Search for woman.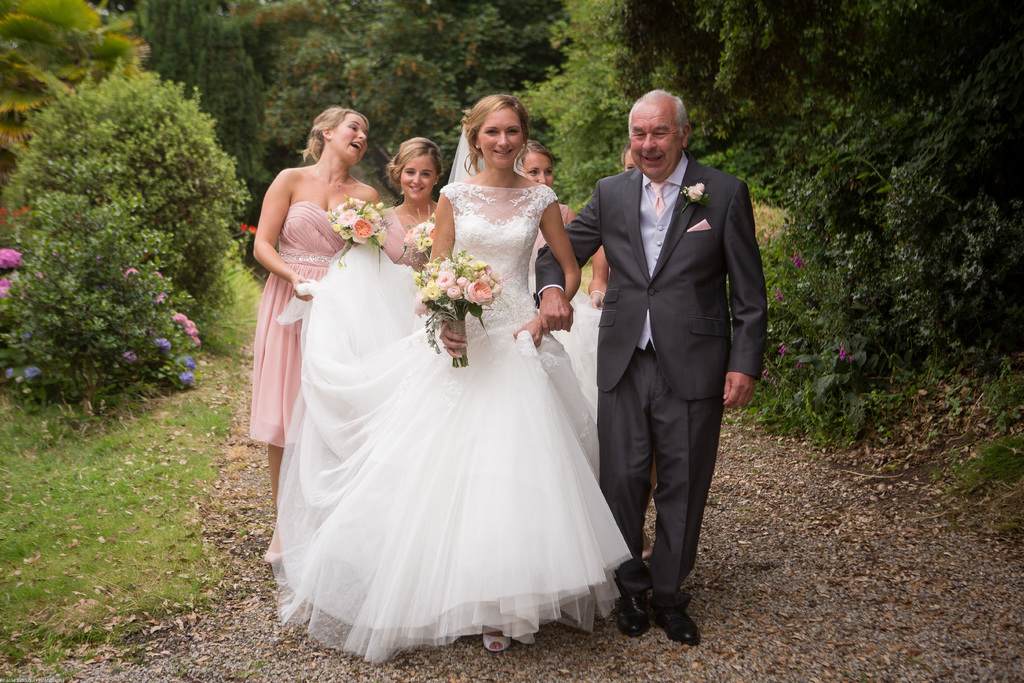
Found at (246, 103, 385, 518).
